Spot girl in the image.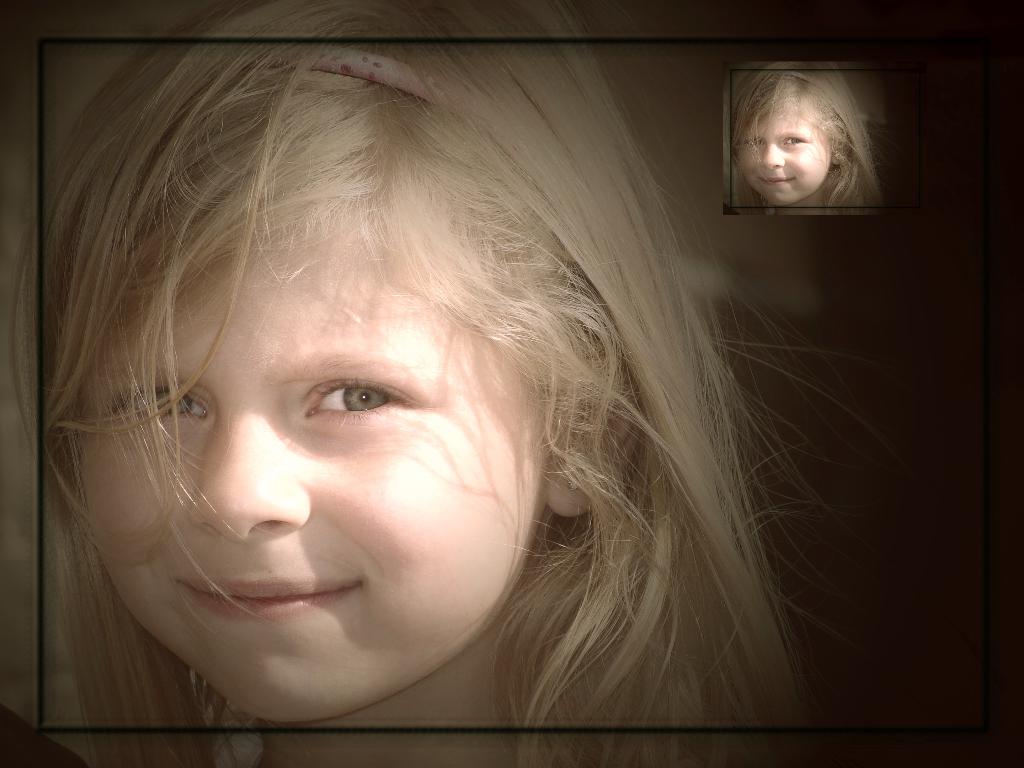
girl found at bbox(733, 61, 889, 216).
